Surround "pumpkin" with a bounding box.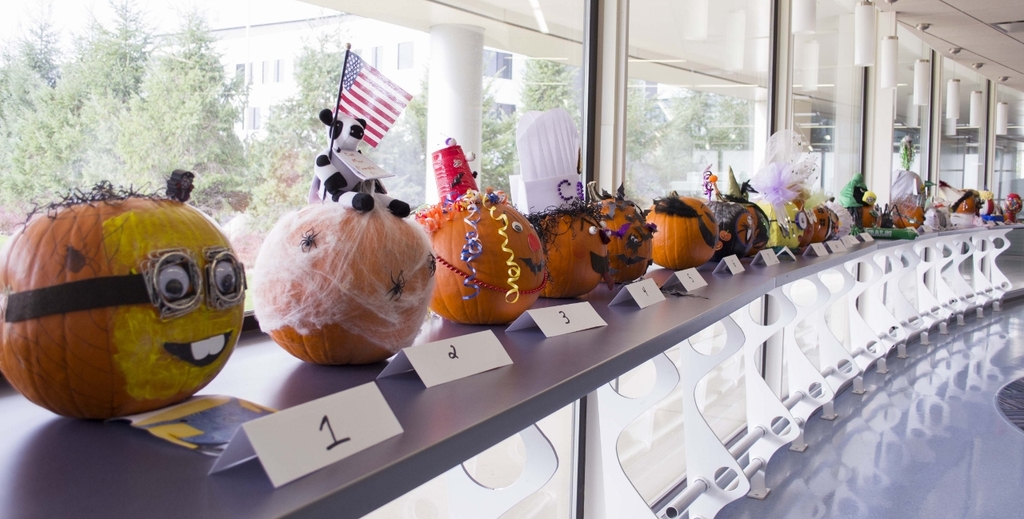
(left=1004, top=191, right=1023, bottom=220).
